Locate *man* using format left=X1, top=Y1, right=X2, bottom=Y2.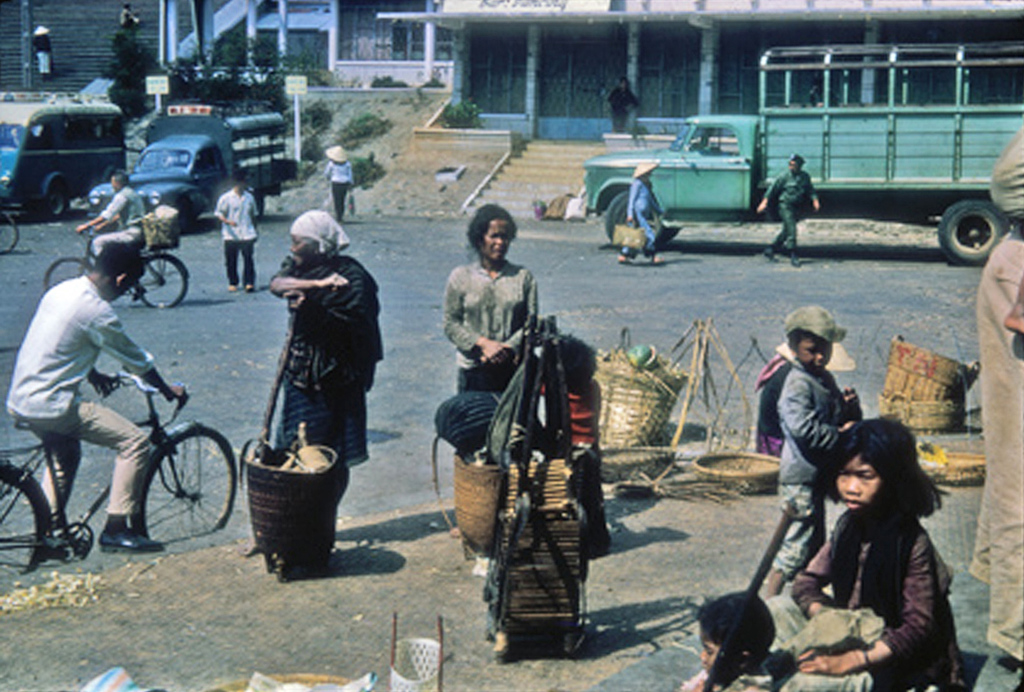
left=77, top=164, right=149, bottom=303.
